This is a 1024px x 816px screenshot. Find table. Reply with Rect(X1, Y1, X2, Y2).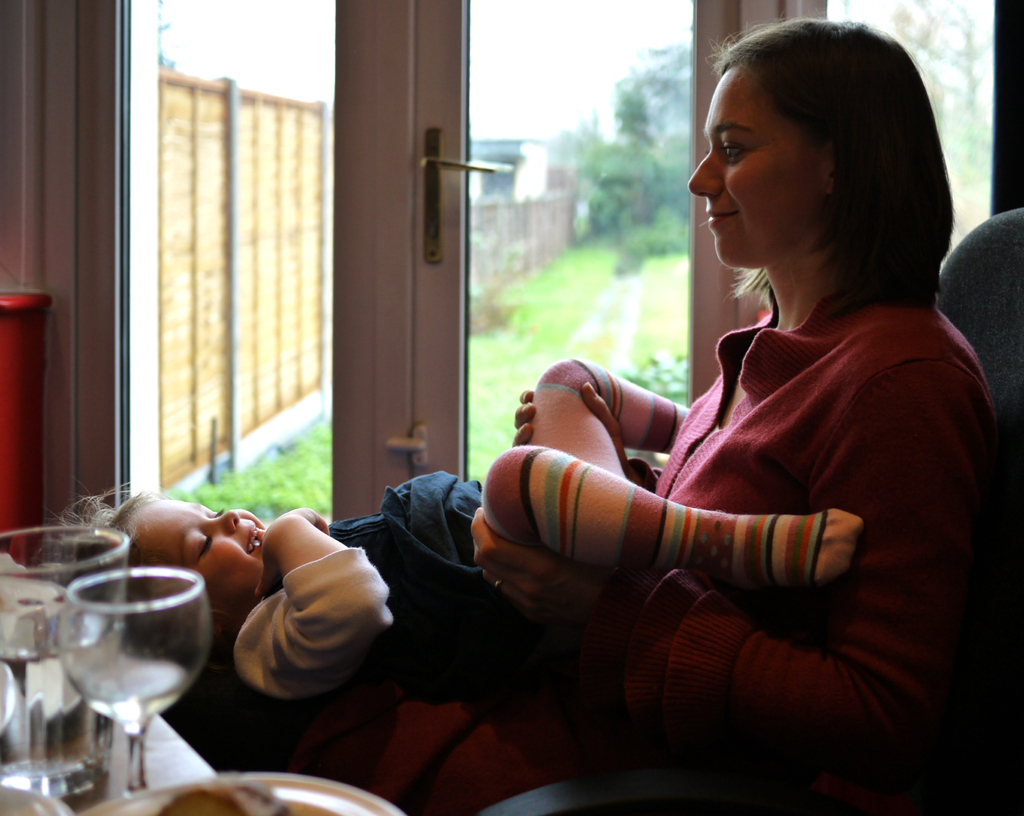
Rect(0, 540, 228, 815).
